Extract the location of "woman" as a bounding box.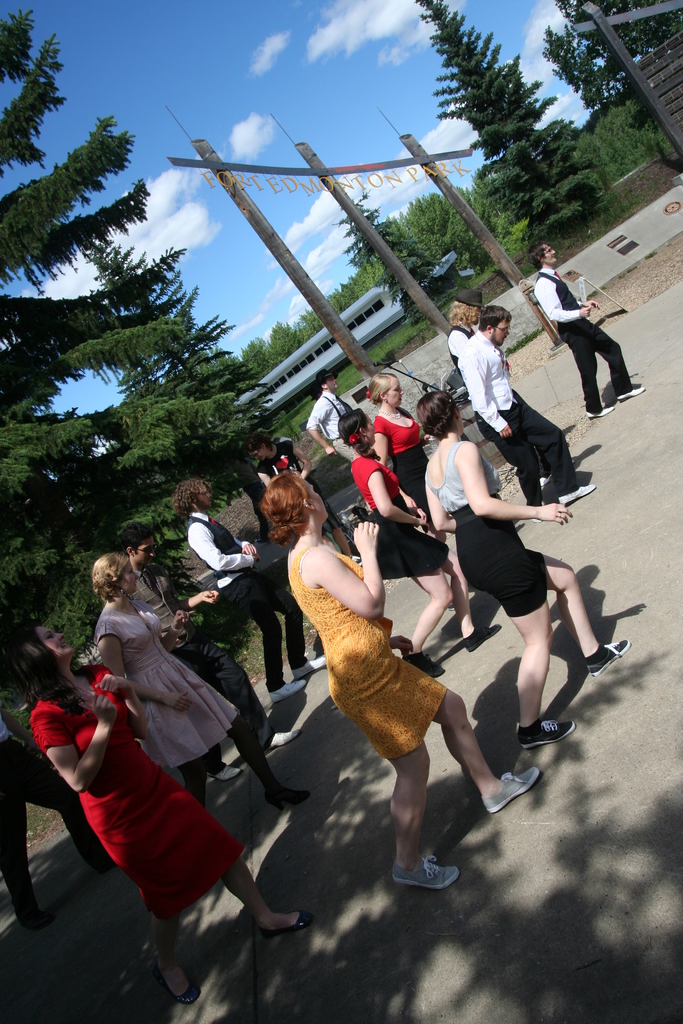
bbox=(13, 620, 318, 1009).
